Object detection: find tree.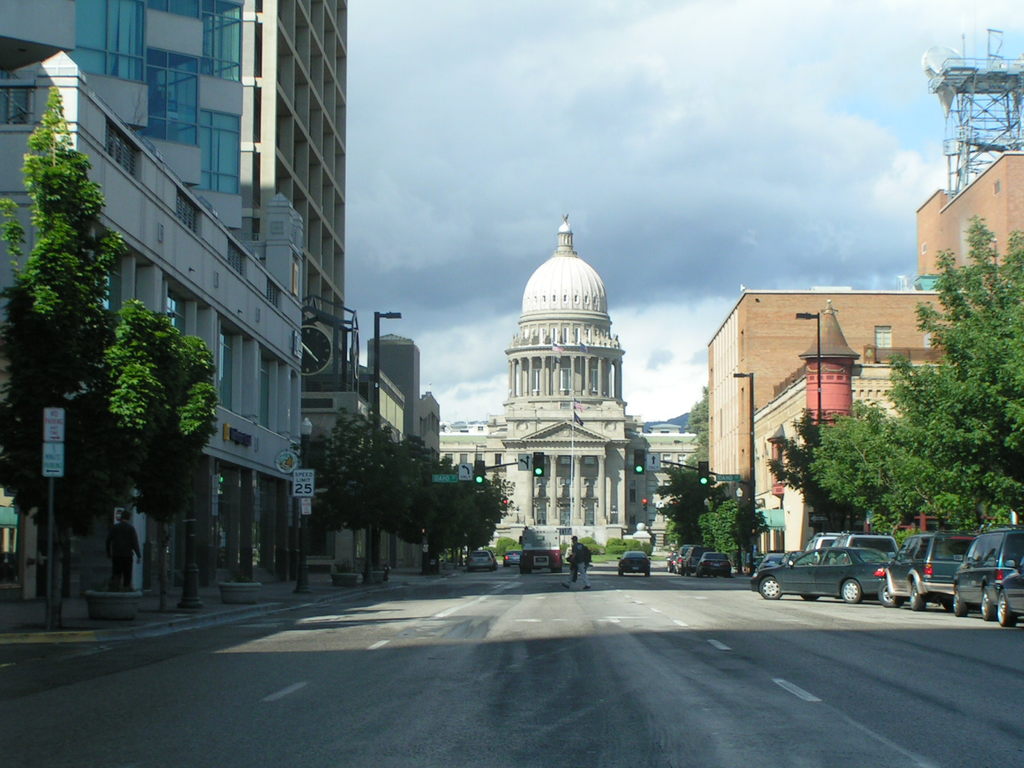
[0, 202, 28, 281].
